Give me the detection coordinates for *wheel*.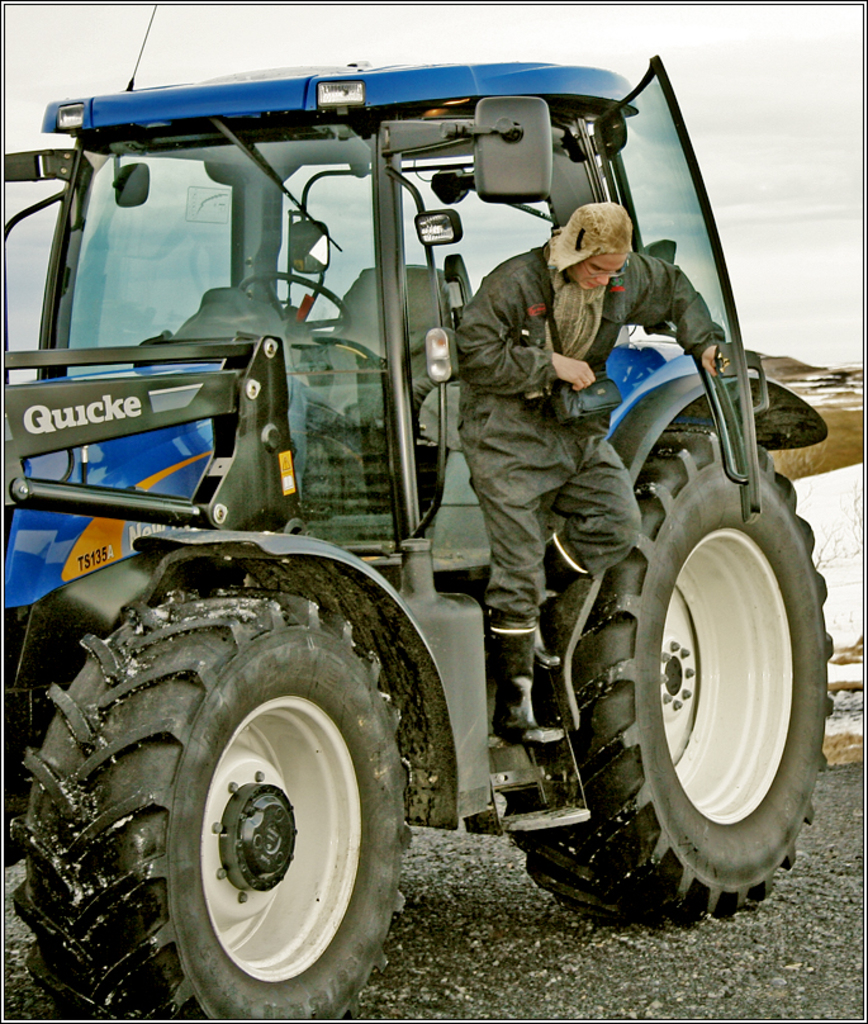
bbox=[502, 422, 835, 920].
